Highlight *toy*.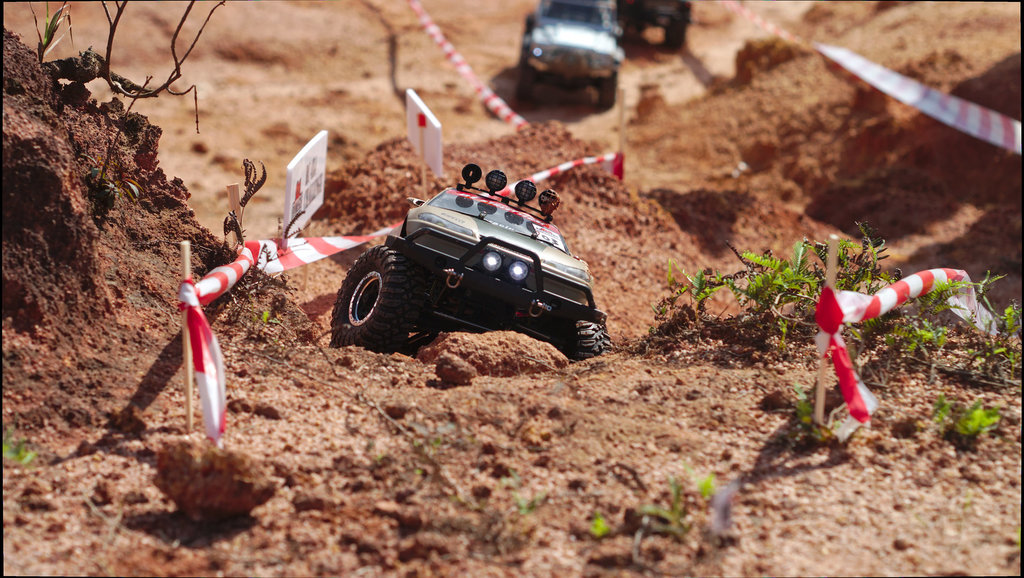
Highlighted region: <bbox>517, 0, 622, 113</bbox>.
